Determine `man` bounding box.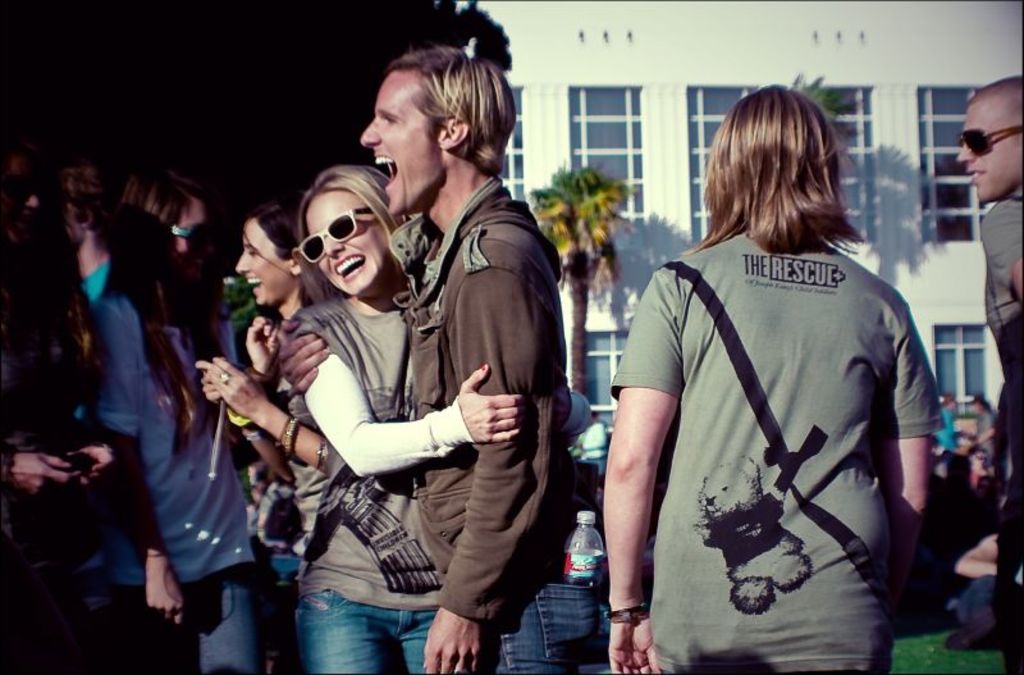
Determined: <box>239,26,585,674</box>.
